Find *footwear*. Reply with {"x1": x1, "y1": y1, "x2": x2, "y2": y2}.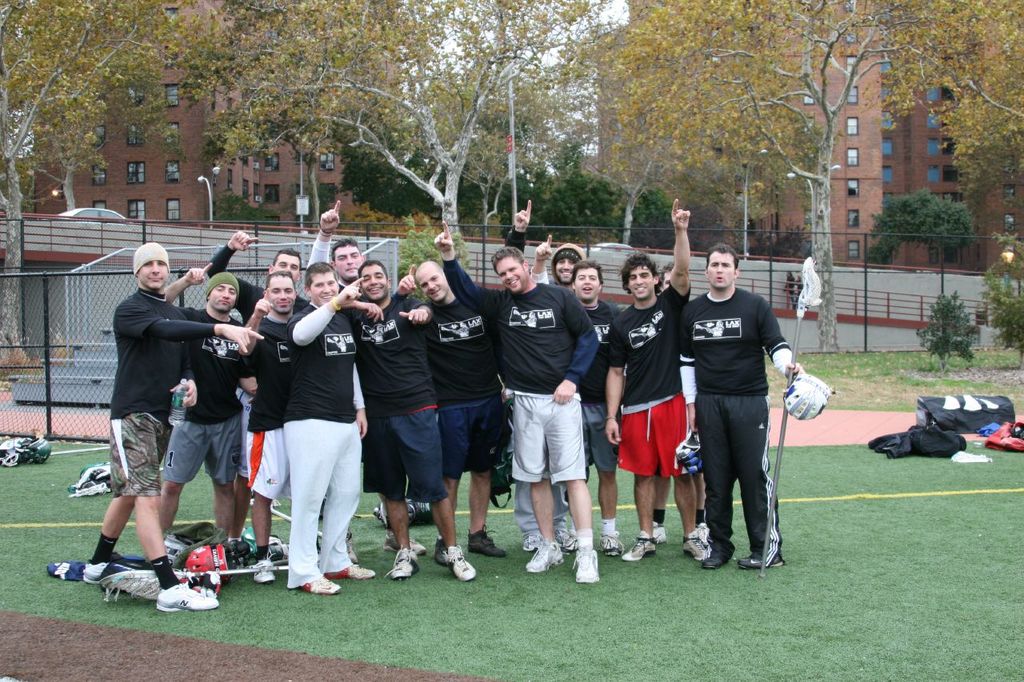
{"x1": 251, "y1": 555, "x2": 278, "y2": 585}.
